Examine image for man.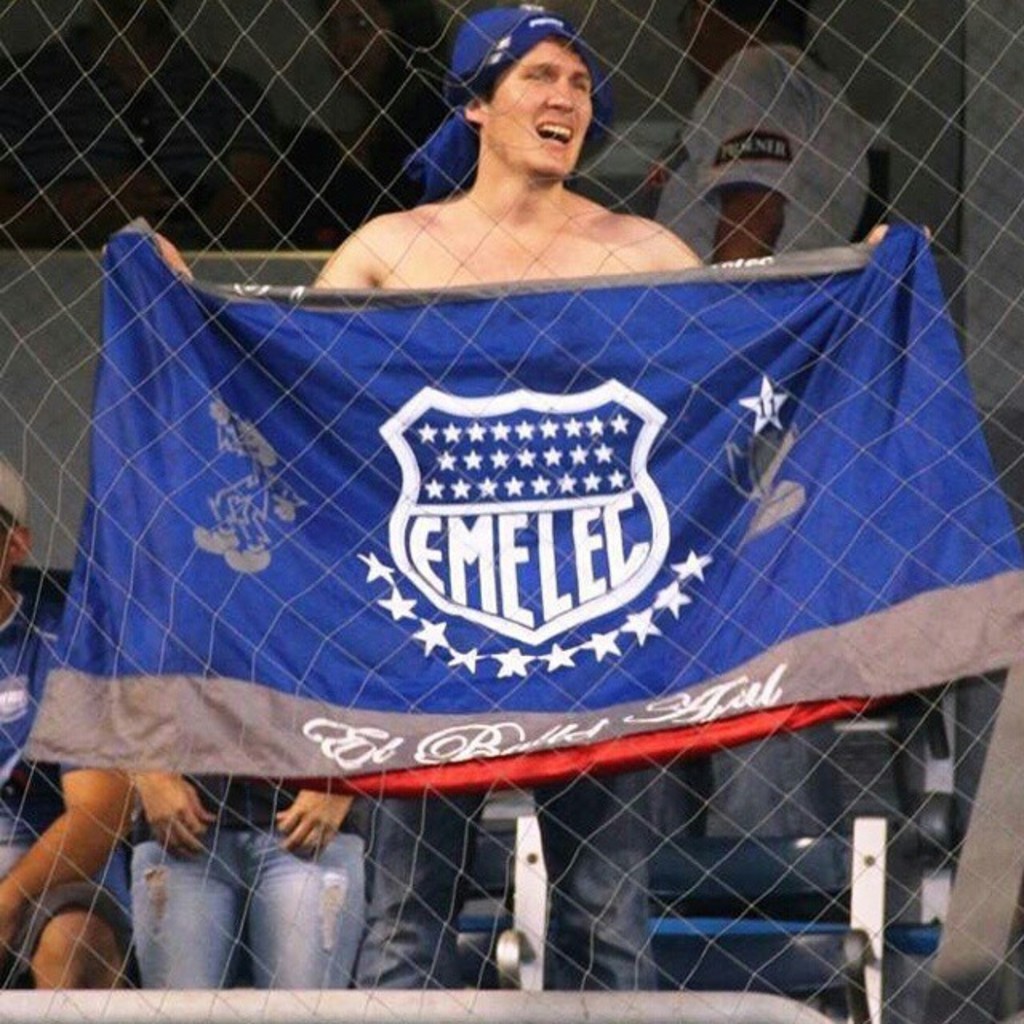
Examination result: pyautogui.locateOnScreen(0, 451, 152, 1022).
